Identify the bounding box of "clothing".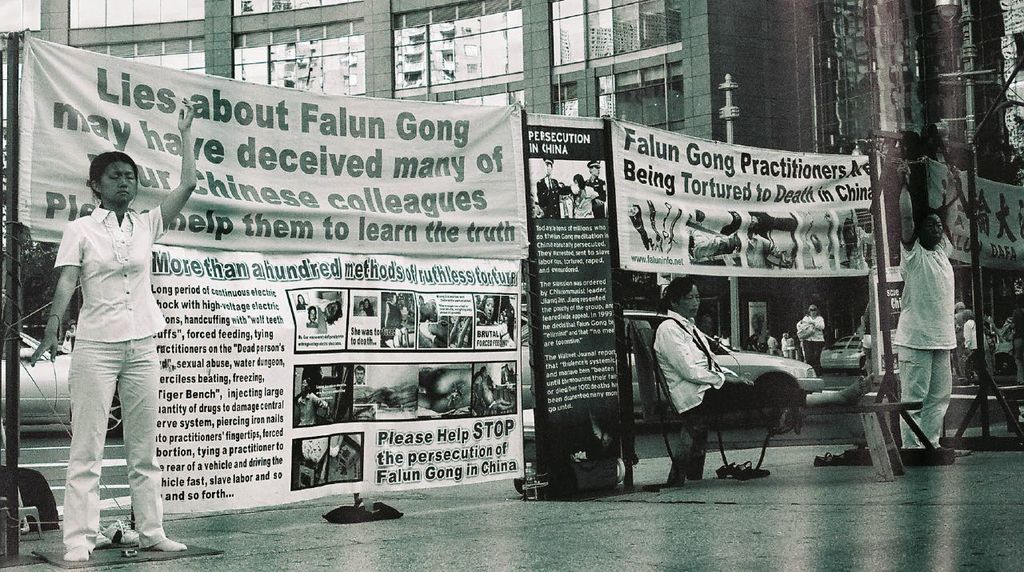
(x1=889, y1=232, x2=952, y2=450).
